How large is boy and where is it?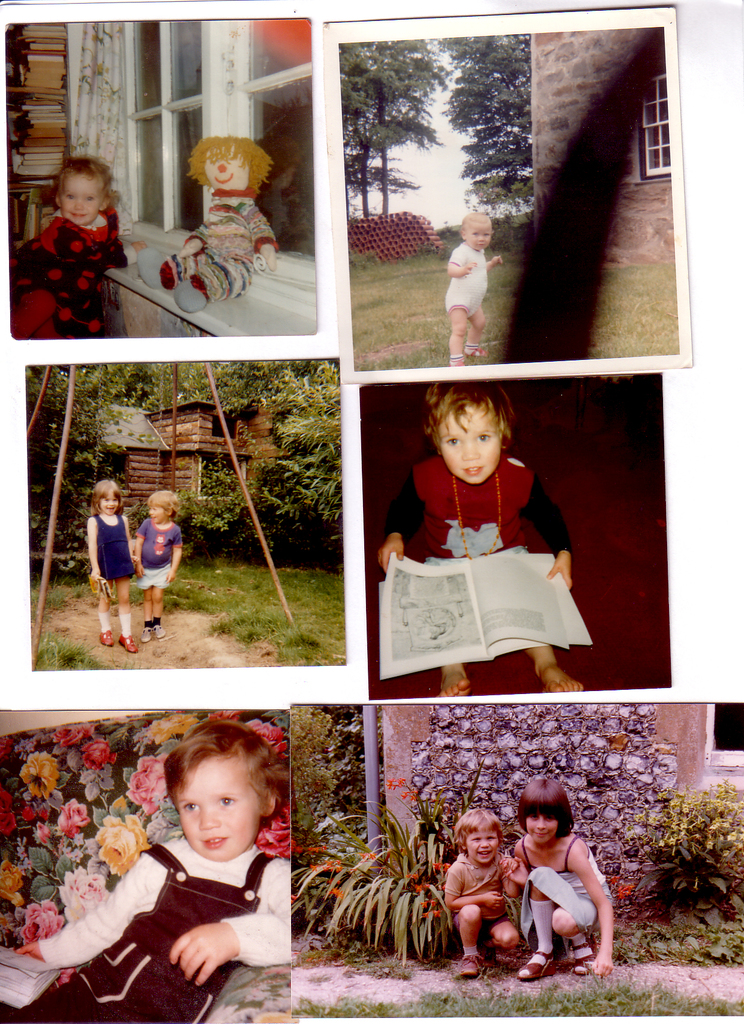
Bounding box: rect(421, 811, 531, 981).
